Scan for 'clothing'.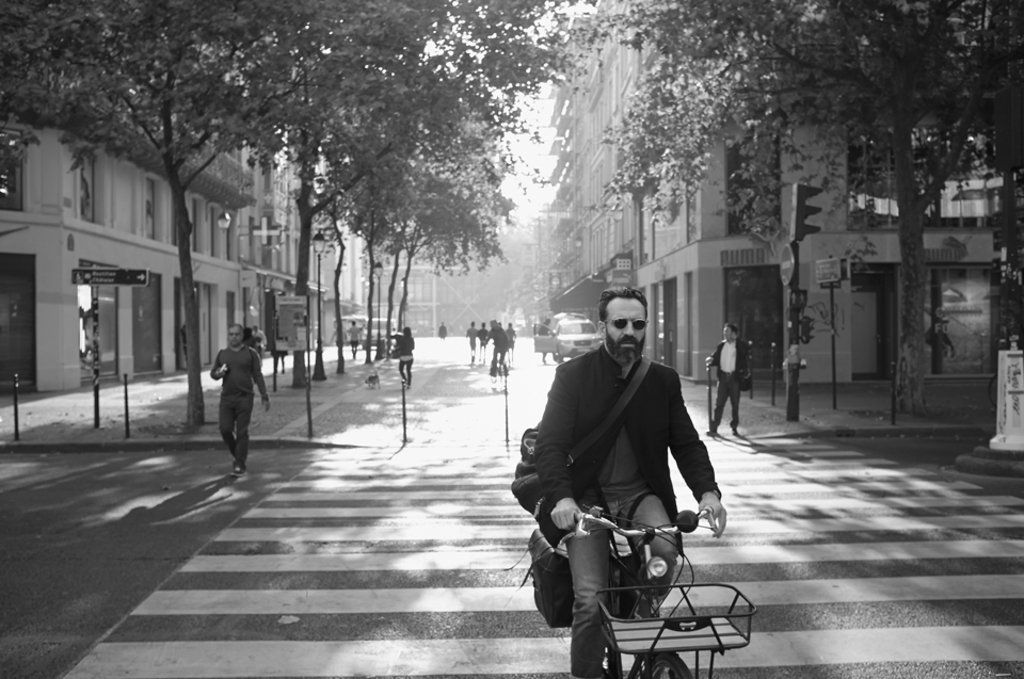
Scan result: <box>396,333,416,377</box>.
